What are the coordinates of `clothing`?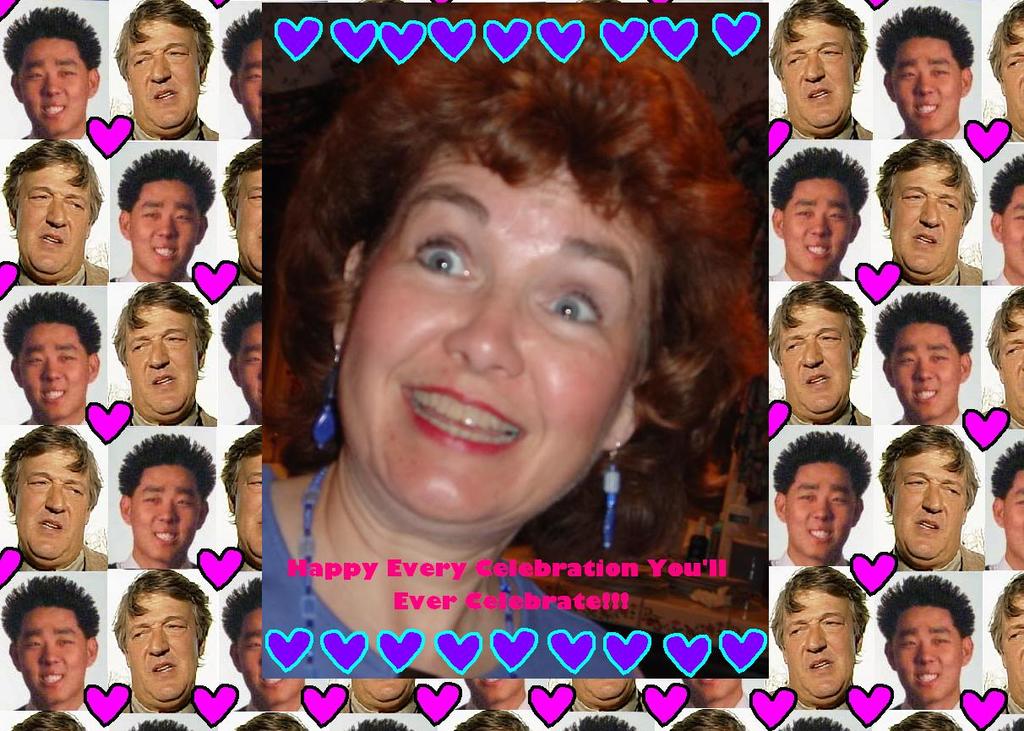
x1=8, y1=259, x2=112, y2=292.
